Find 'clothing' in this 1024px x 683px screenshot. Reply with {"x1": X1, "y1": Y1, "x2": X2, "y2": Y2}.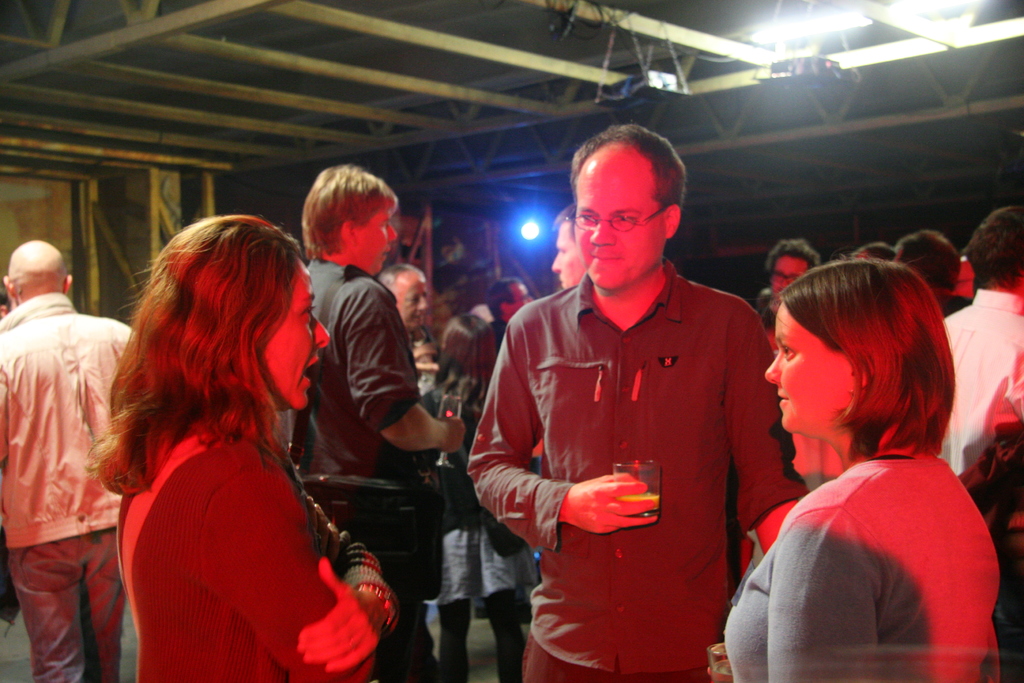
{"x1": 0, "y1": 296, "x2": 138, "y2": 680}.
